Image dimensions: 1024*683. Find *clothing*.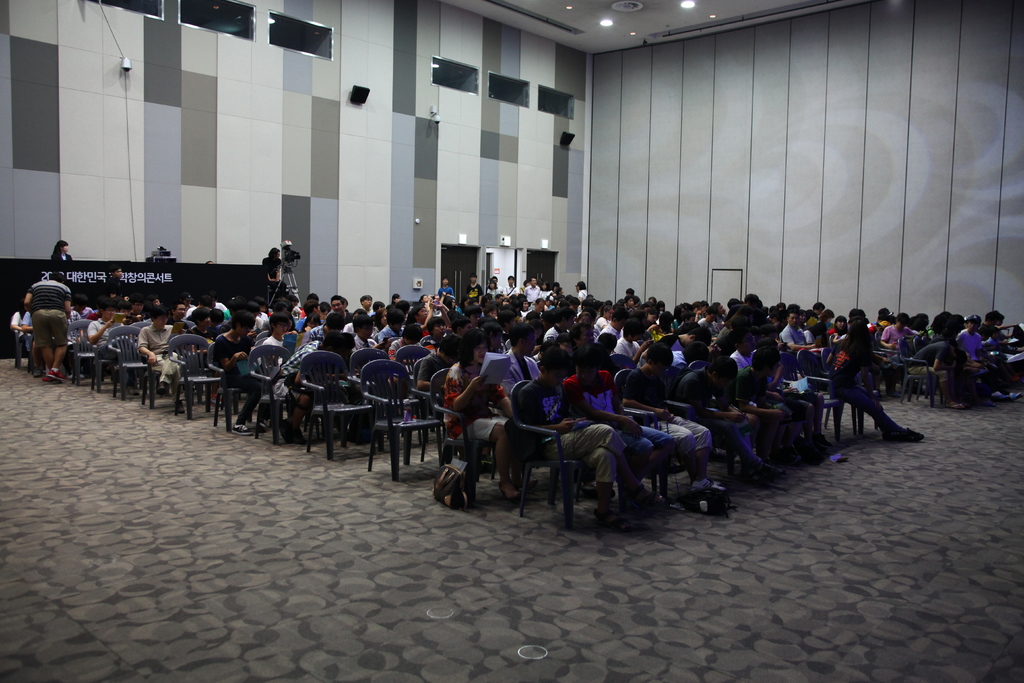
[521, 283, 538, 304].
